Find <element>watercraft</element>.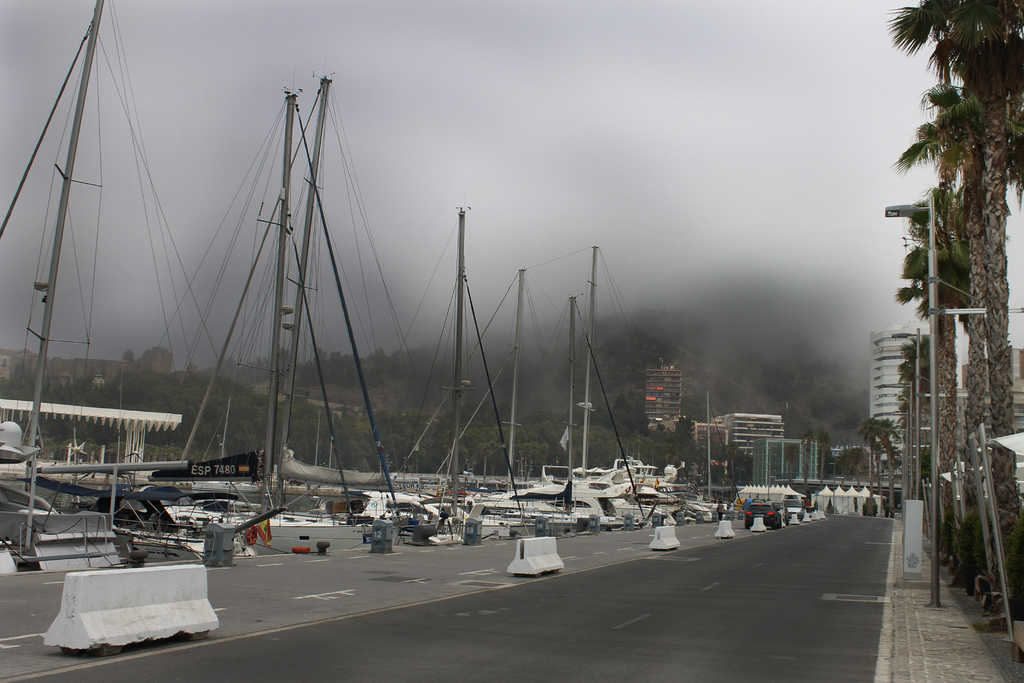
rect(529, 300, 642, 525).
